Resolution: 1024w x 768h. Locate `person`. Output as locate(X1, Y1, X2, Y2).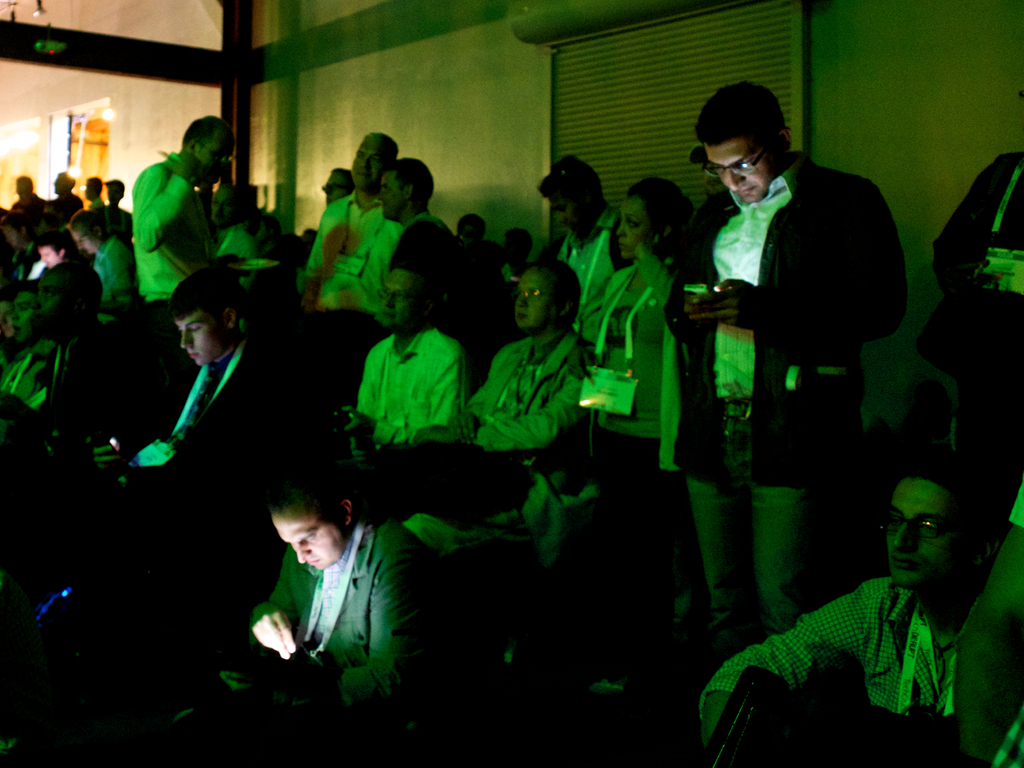
locate(0, 296, 24, 364).
